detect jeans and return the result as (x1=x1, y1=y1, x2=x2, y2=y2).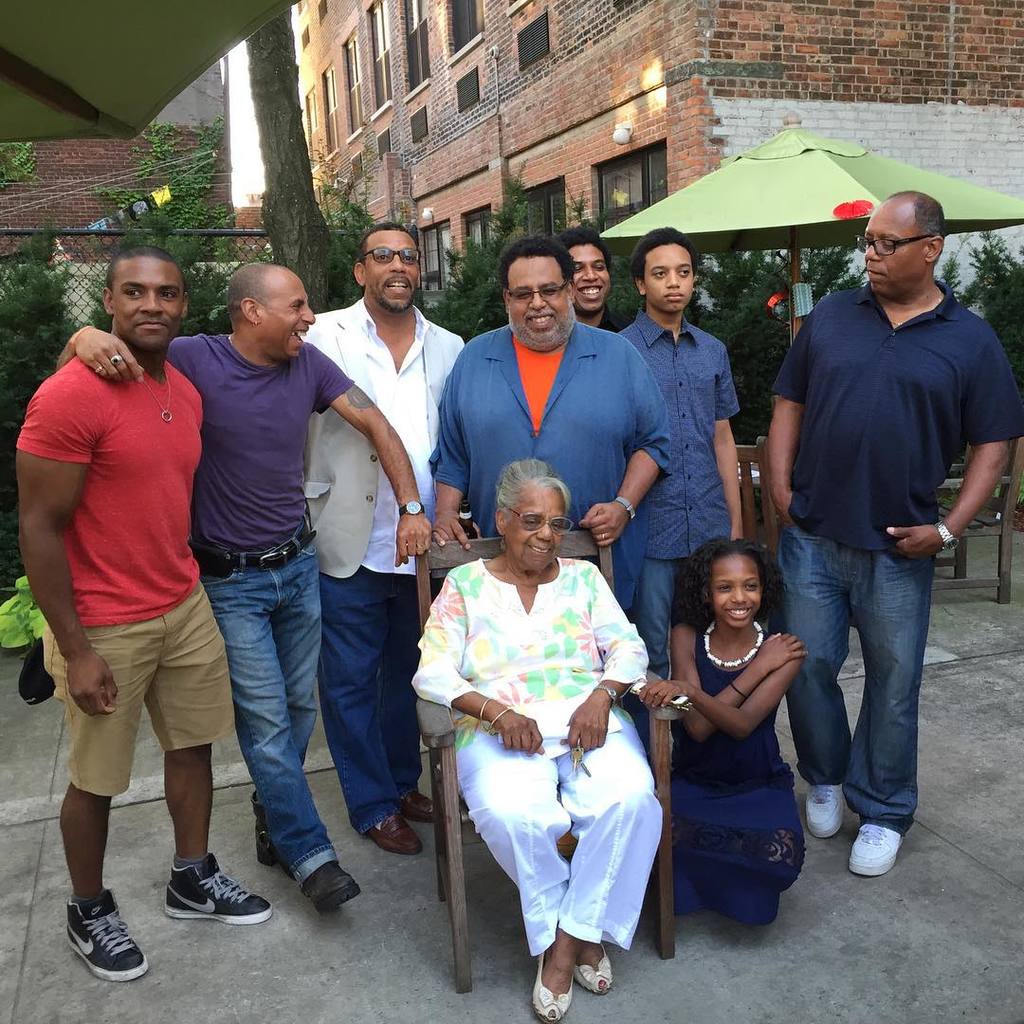
(x1=769, y1=522, x2=944, y2=838).
